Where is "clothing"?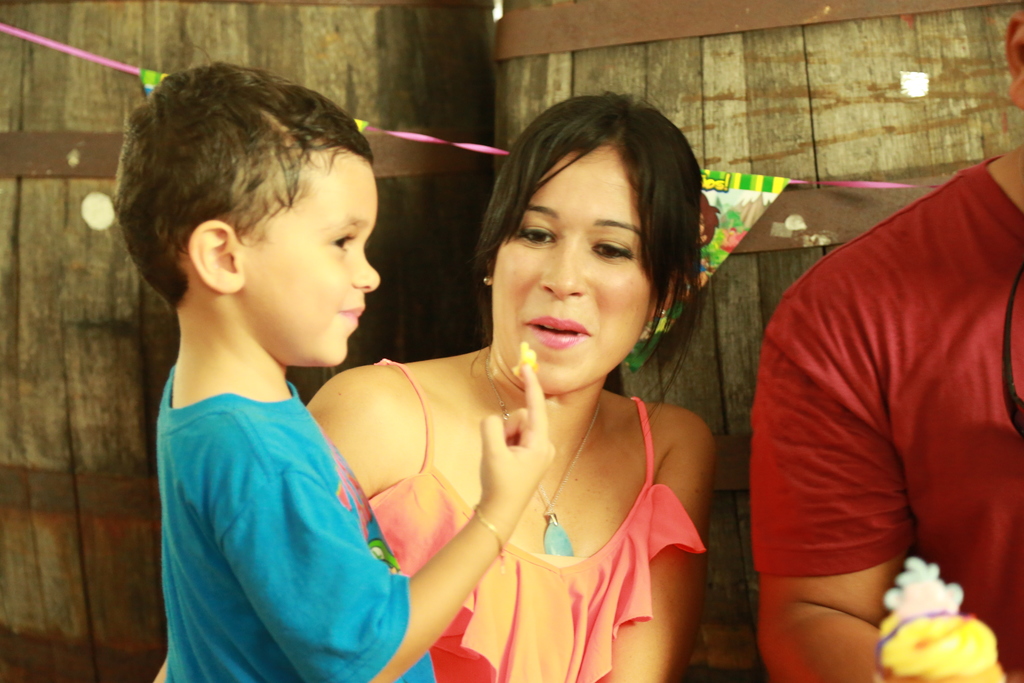
156/366/433/682.
